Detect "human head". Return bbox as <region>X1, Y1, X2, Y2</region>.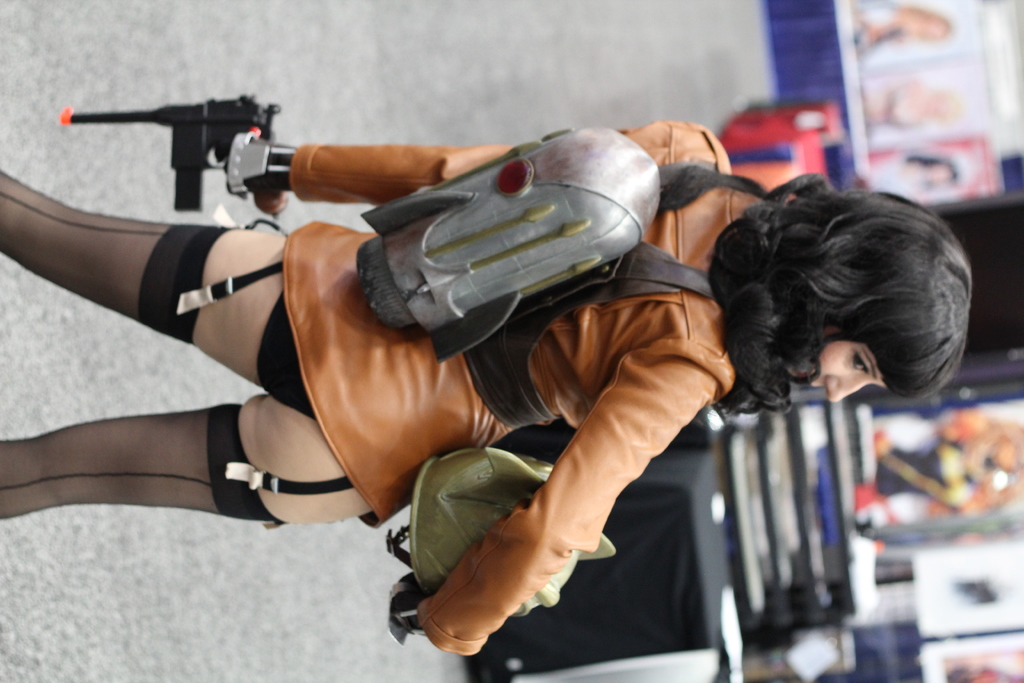
<region>751, 193, 968, 403</region>.
